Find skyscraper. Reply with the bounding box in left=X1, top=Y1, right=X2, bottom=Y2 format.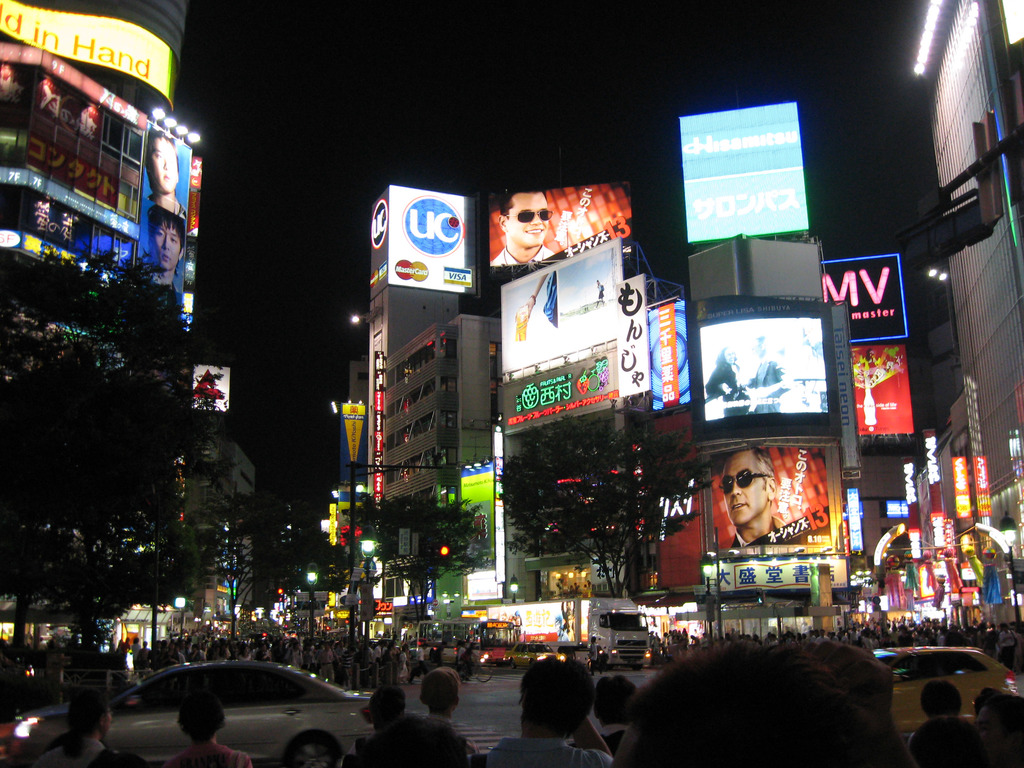
left=188, top=444, right=256, bottom=634.
